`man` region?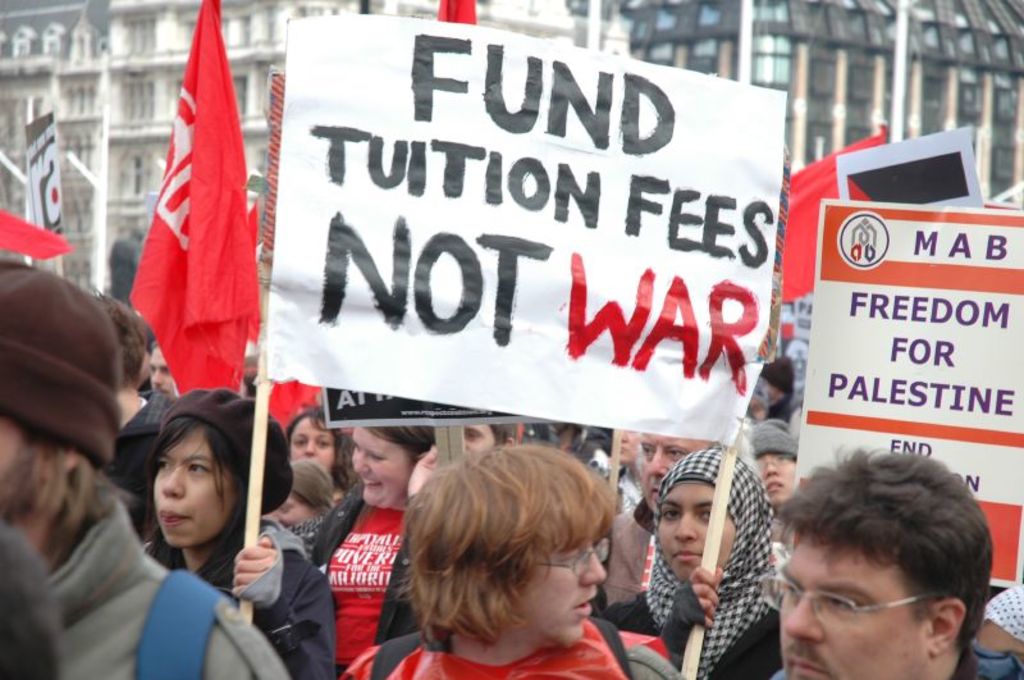
<box>723,452,1023,679</box>
